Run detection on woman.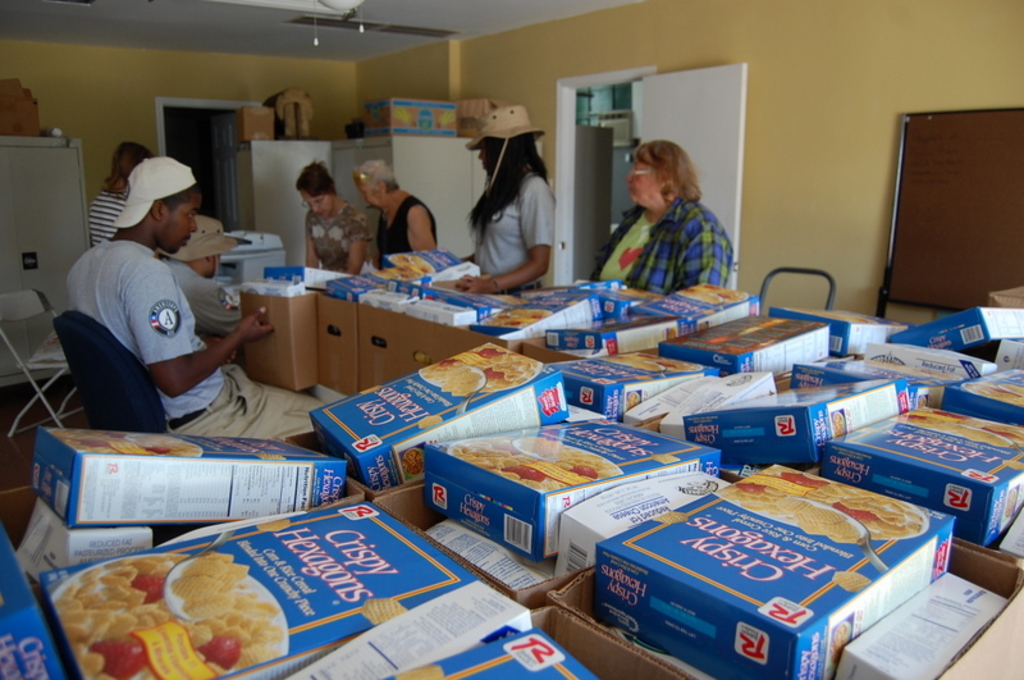
Result: <region>300, 164, 374, 274</region>.
